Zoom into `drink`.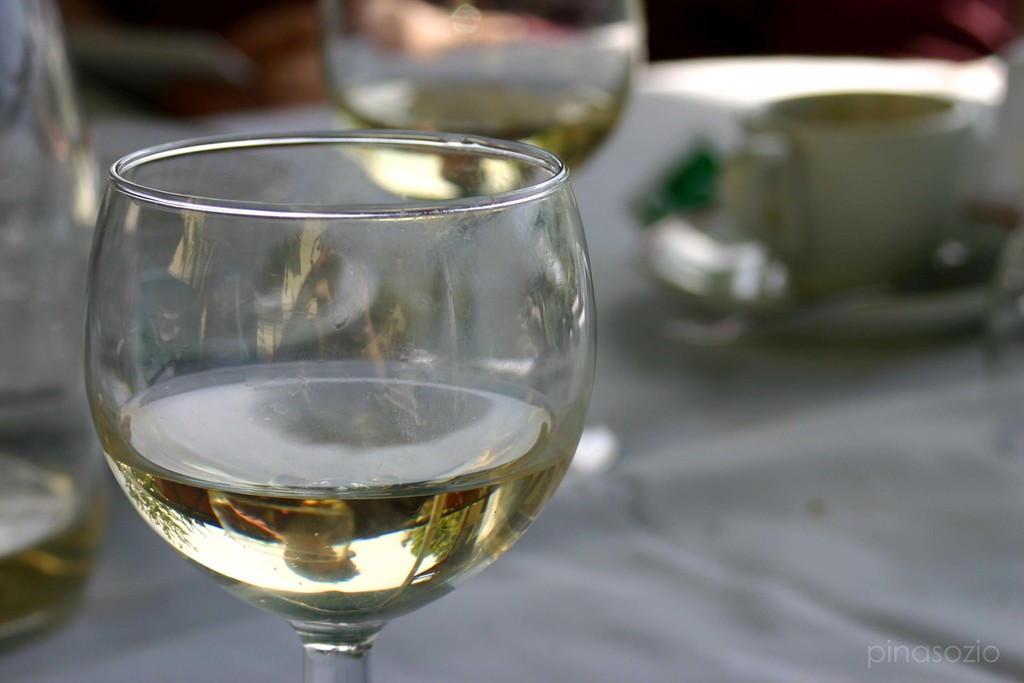
Zoom target: left=103, top=363, right=568, bottom=632.
